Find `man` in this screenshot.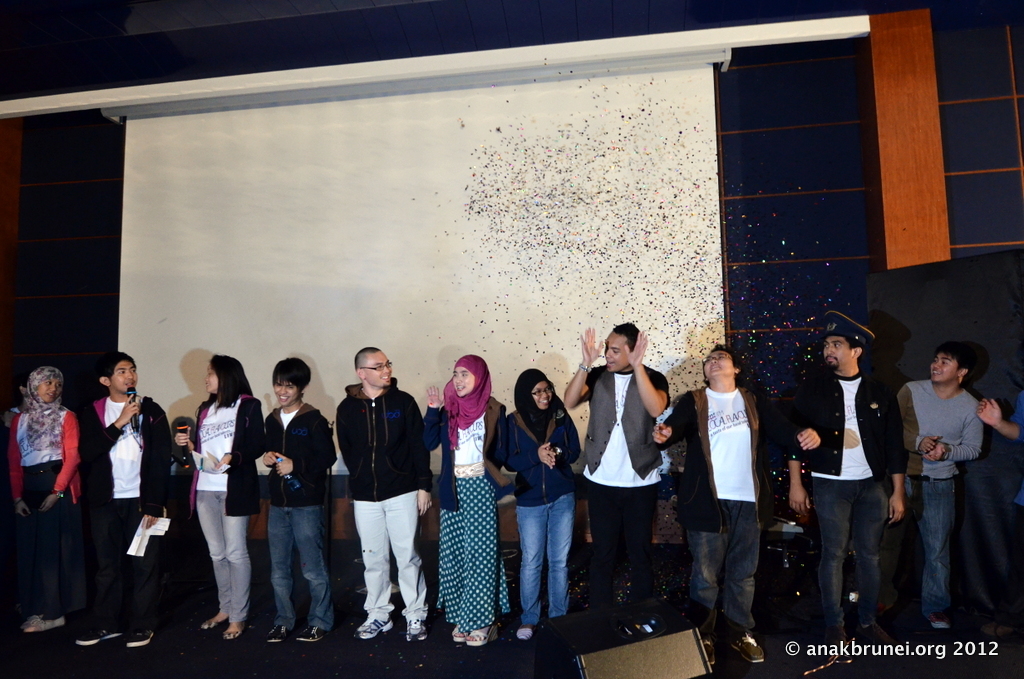
The bounding box for `man` is crop(783, 307, 906, 642).
